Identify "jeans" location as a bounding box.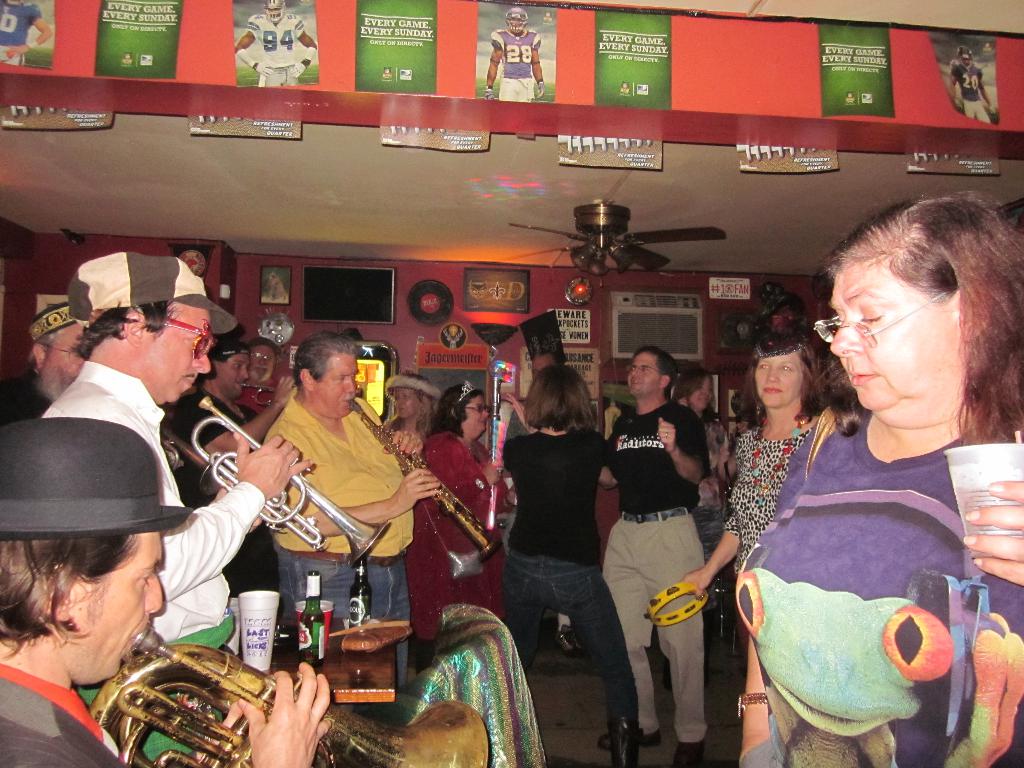
locate(605, 514, 710, 741).
